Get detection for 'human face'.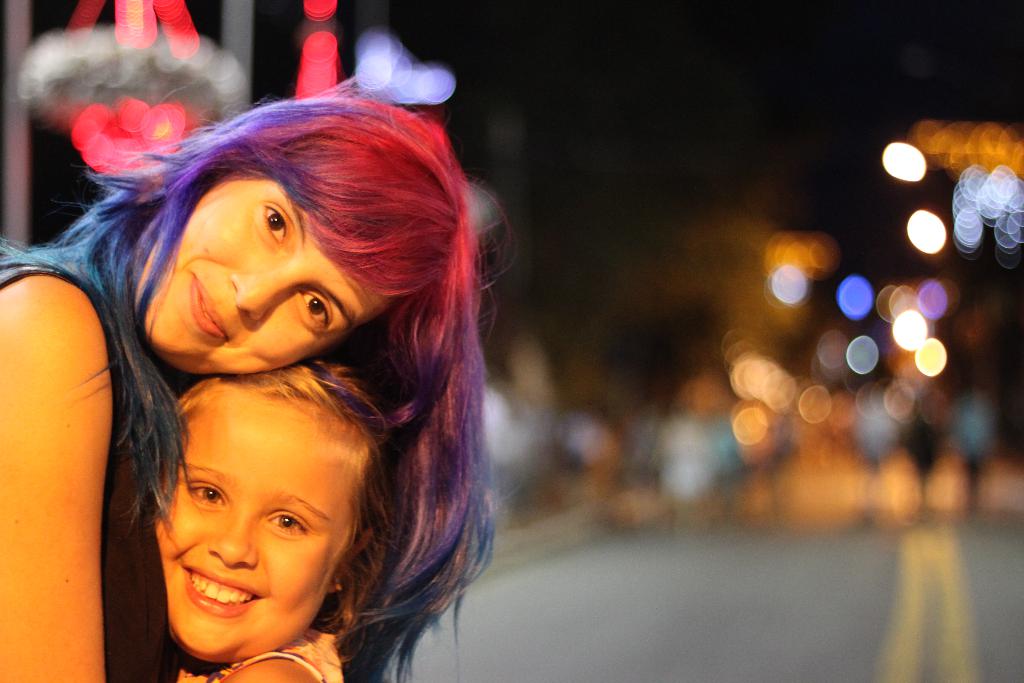
Detection: x1=132 y1=165 x2=397 y2=373.
